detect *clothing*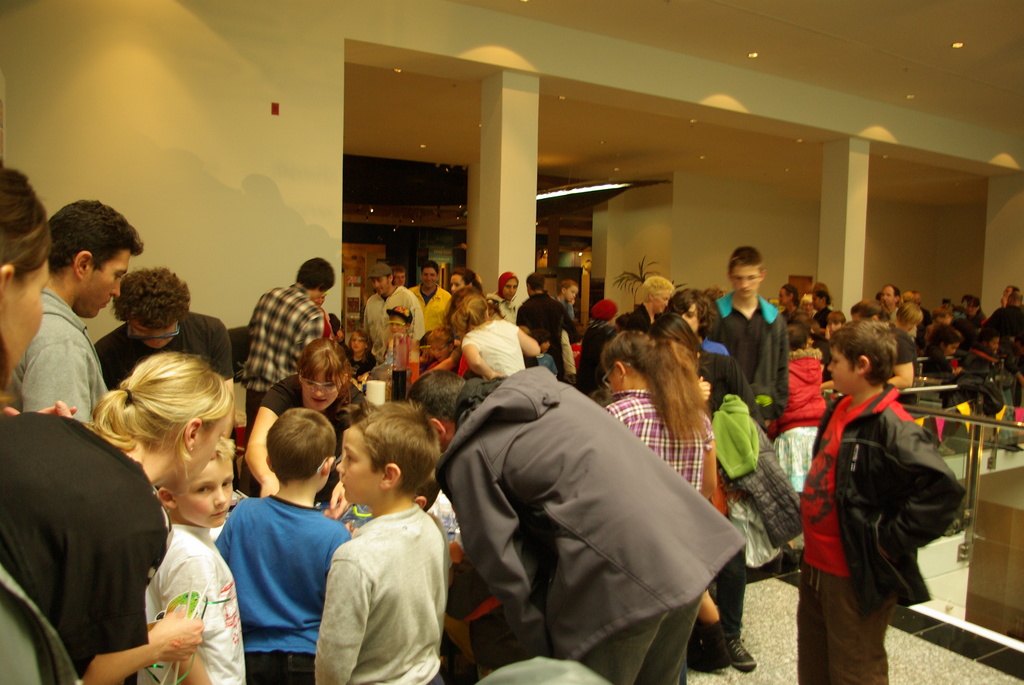
349:354:383:374
